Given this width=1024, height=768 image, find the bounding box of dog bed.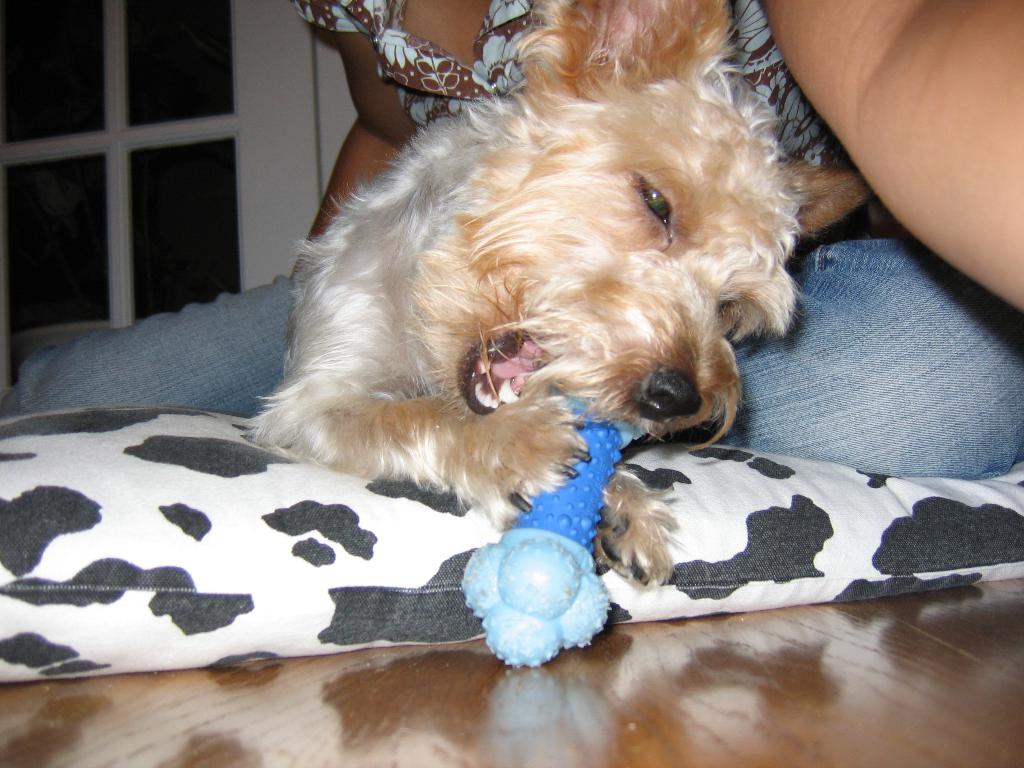
region(0, 406, 1023, 686).
